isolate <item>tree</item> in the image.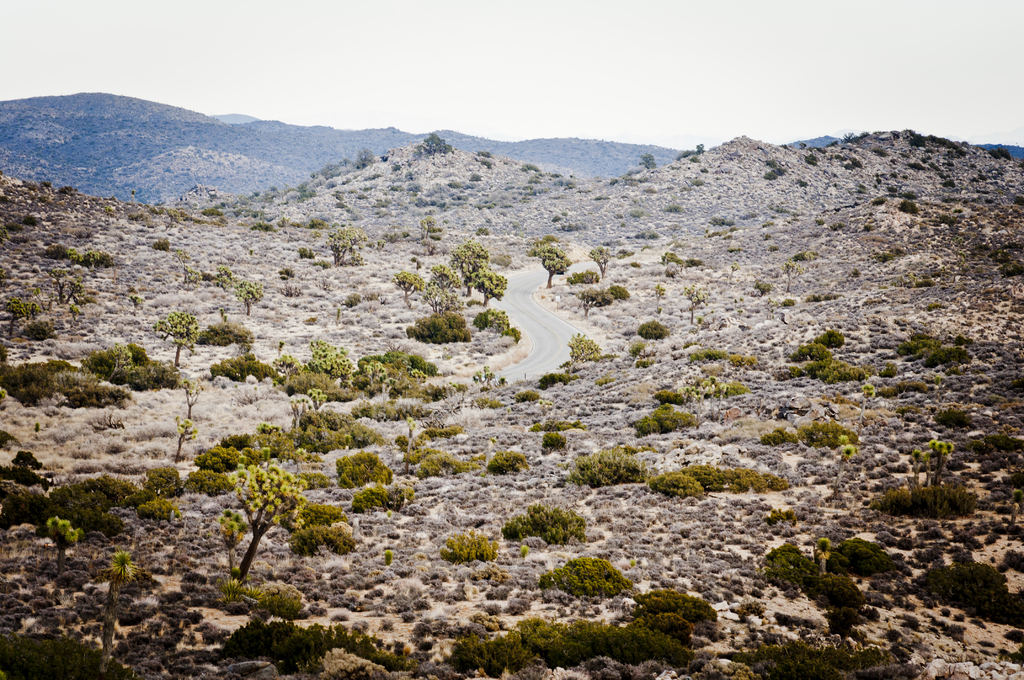
Isolated region: x1=394 y1=269 x2=423 y2=312.
